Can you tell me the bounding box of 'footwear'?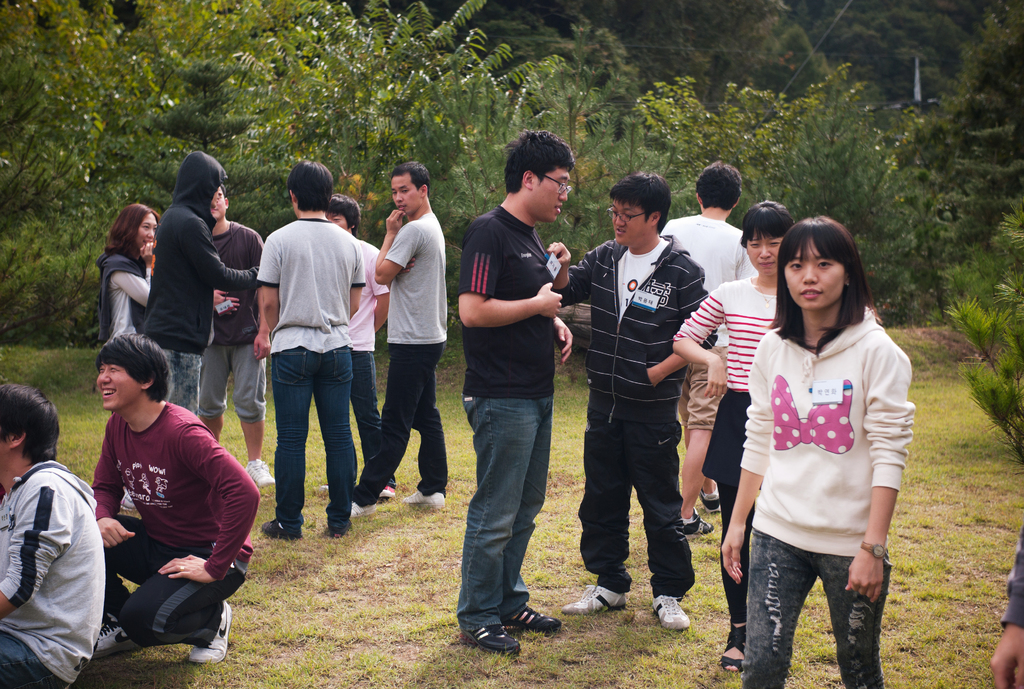
Rect(330, 515, 353, 539).
